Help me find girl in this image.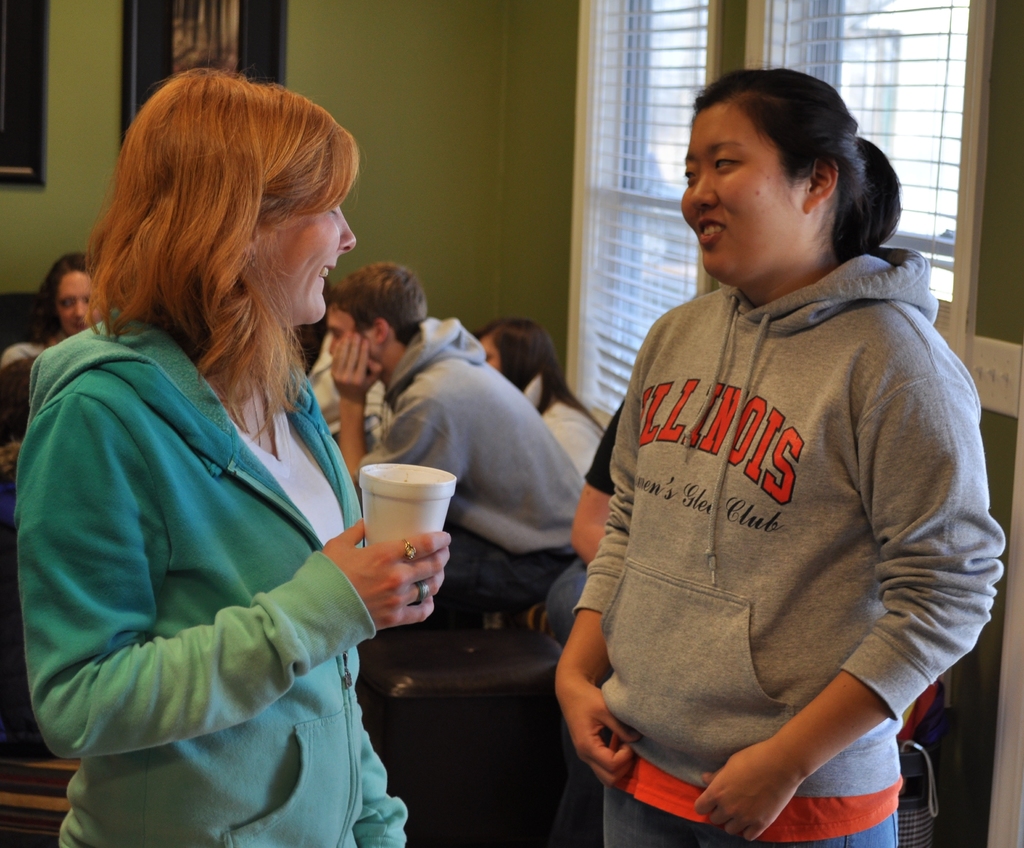
Found it: pyautogui.locateOnScreen(481, 315, 560, 421).
